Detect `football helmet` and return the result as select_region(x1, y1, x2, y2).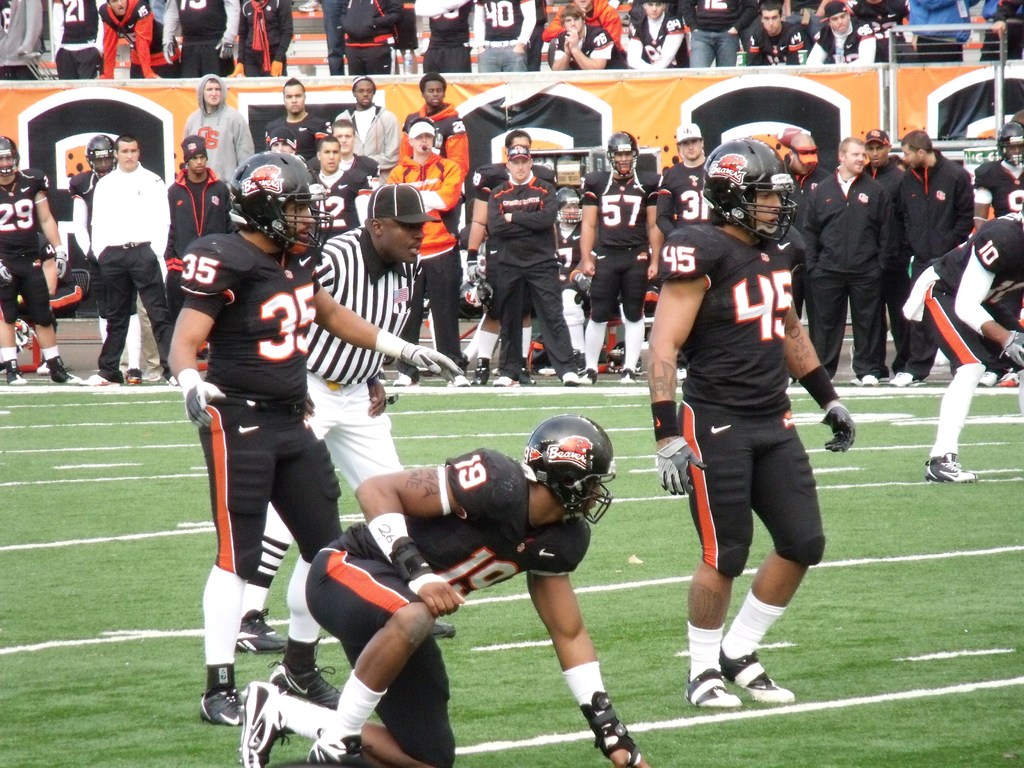
select_region(558, 187, 585, 227).
